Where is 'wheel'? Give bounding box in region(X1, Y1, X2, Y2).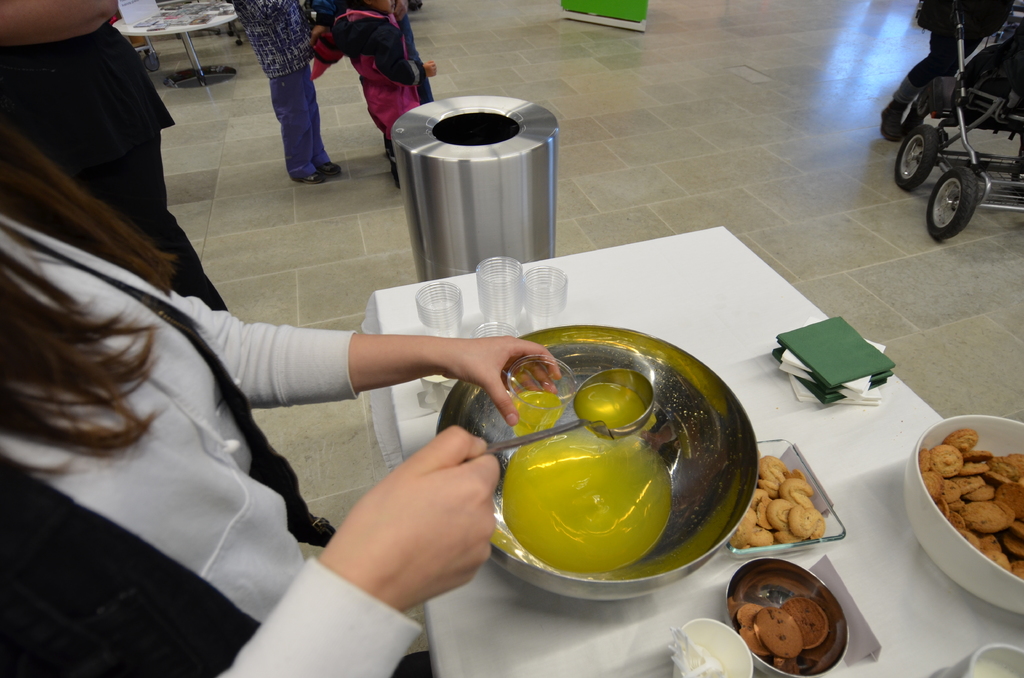
region(145, 58, 161, 71).
